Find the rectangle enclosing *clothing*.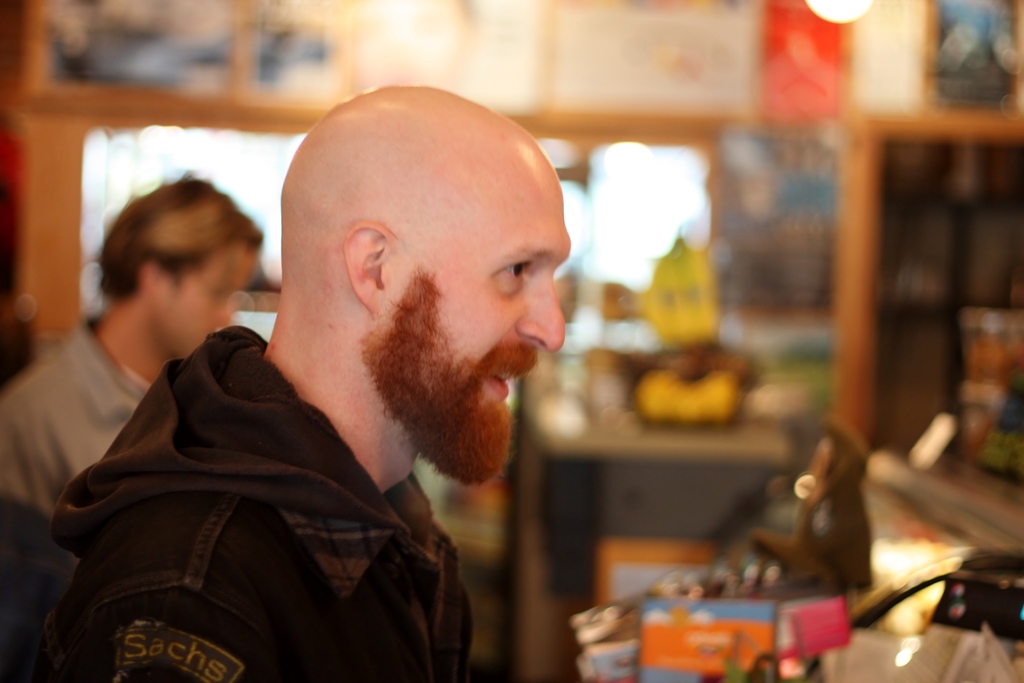
(7, 267, 551, 682).
